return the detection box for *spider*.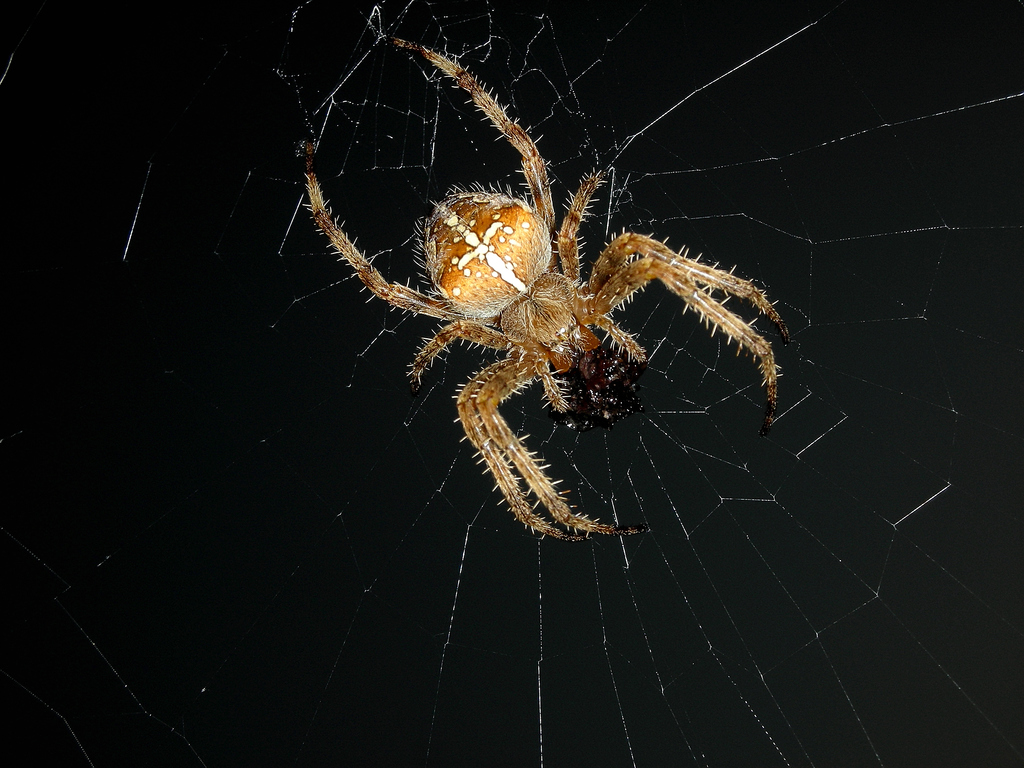
<bbox>303, 20, 806, 547</bbox>.
